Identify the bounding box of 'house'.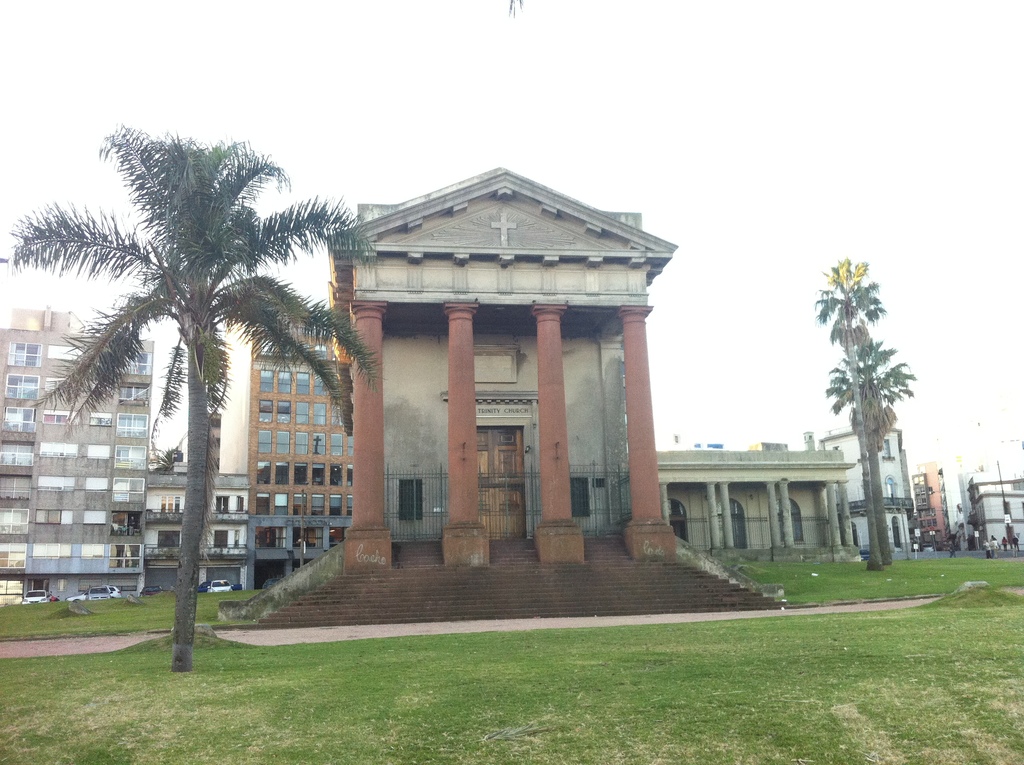
BBox(657, 445, 859, 554).
